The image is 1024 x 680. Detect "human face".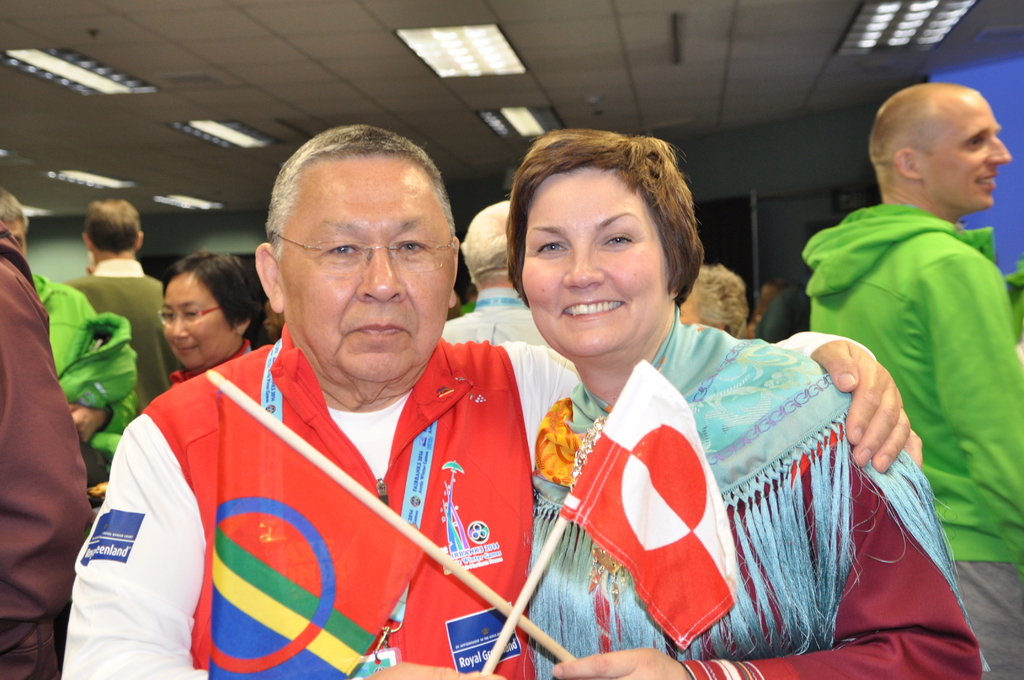
Detection: x1=920 y1=91 x2=1014 y2=214.
